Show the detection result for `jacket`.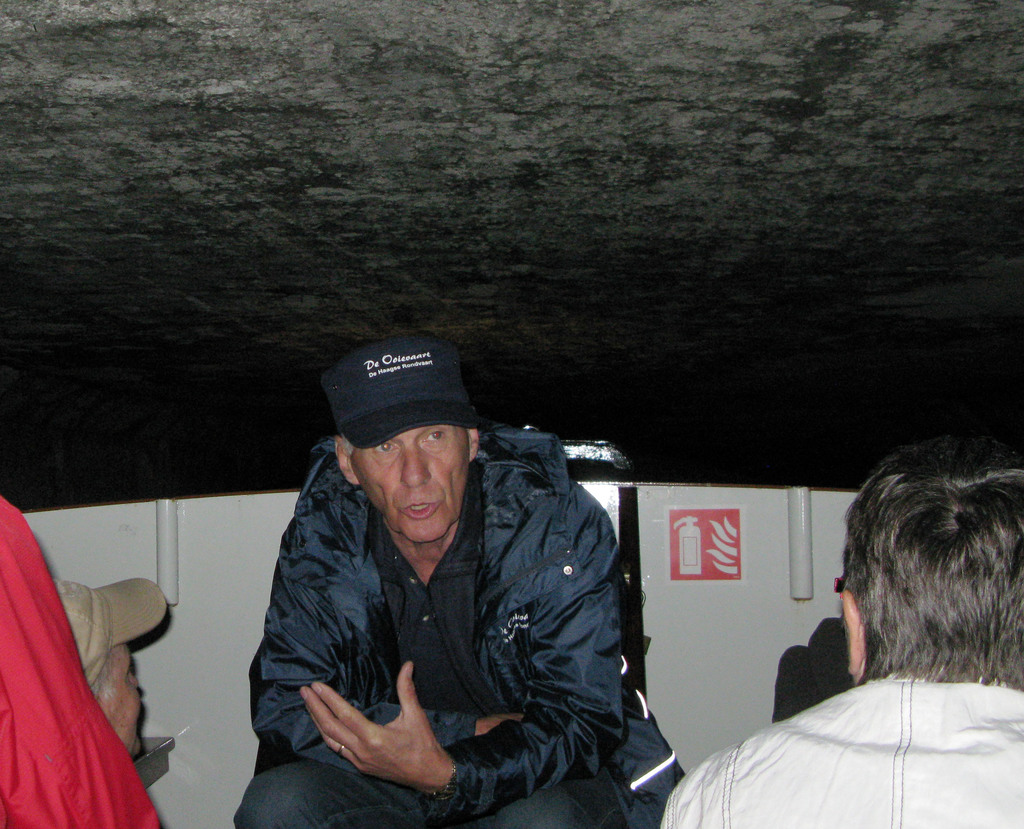
left=242, top=398, right=672, bottom=810.
